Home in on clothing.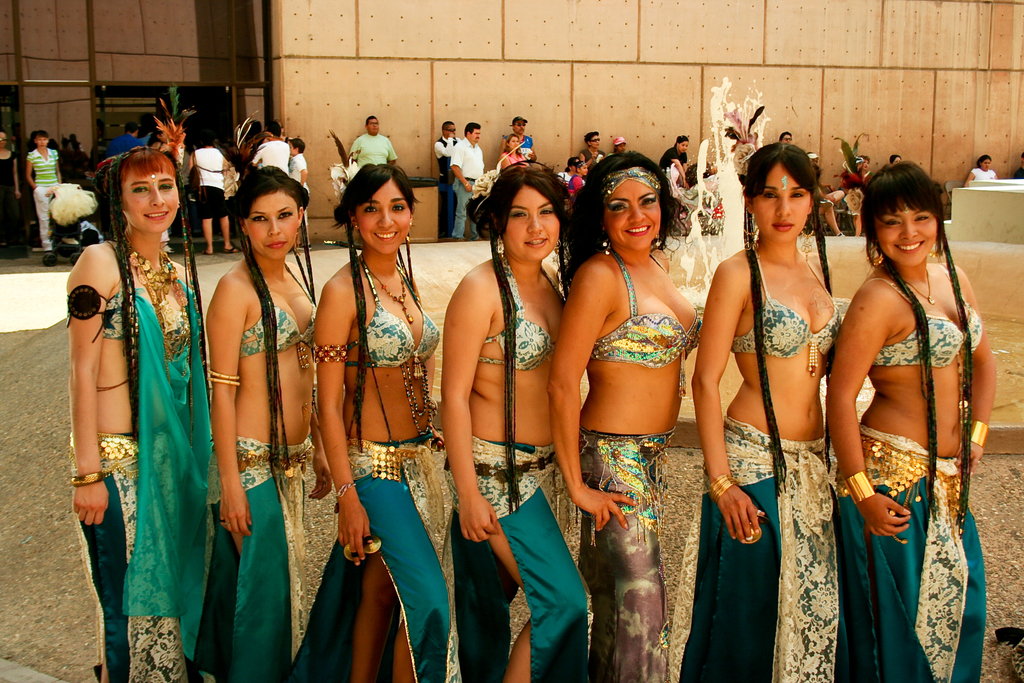
Homed in at (left=506, top=136, right=533, bottom=157).
